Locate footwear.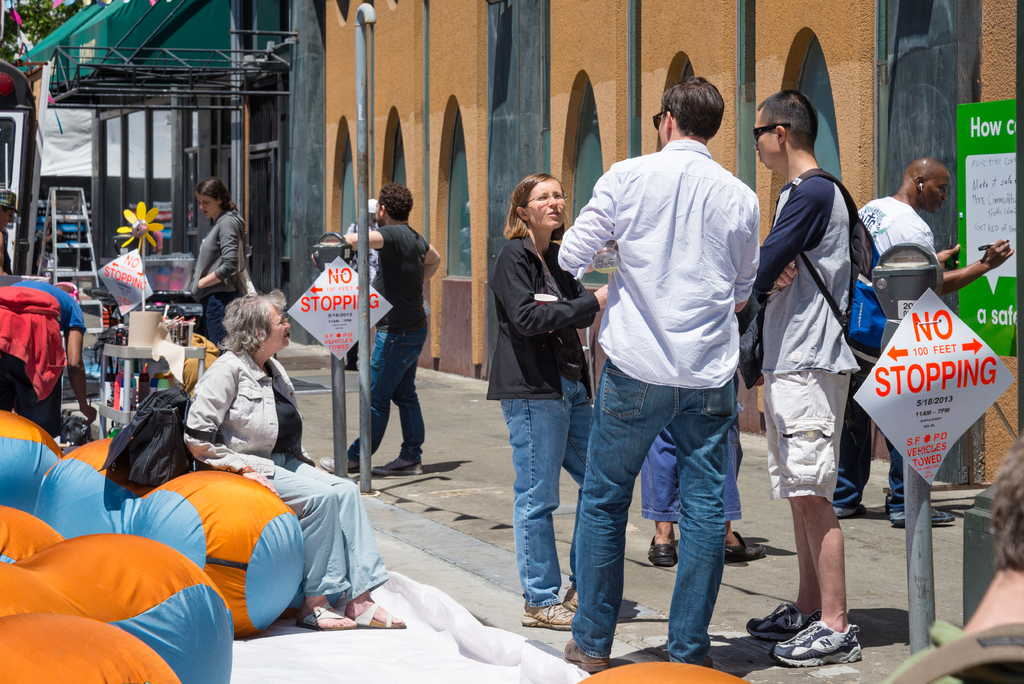
Bounding box: 352 601 406 631.
